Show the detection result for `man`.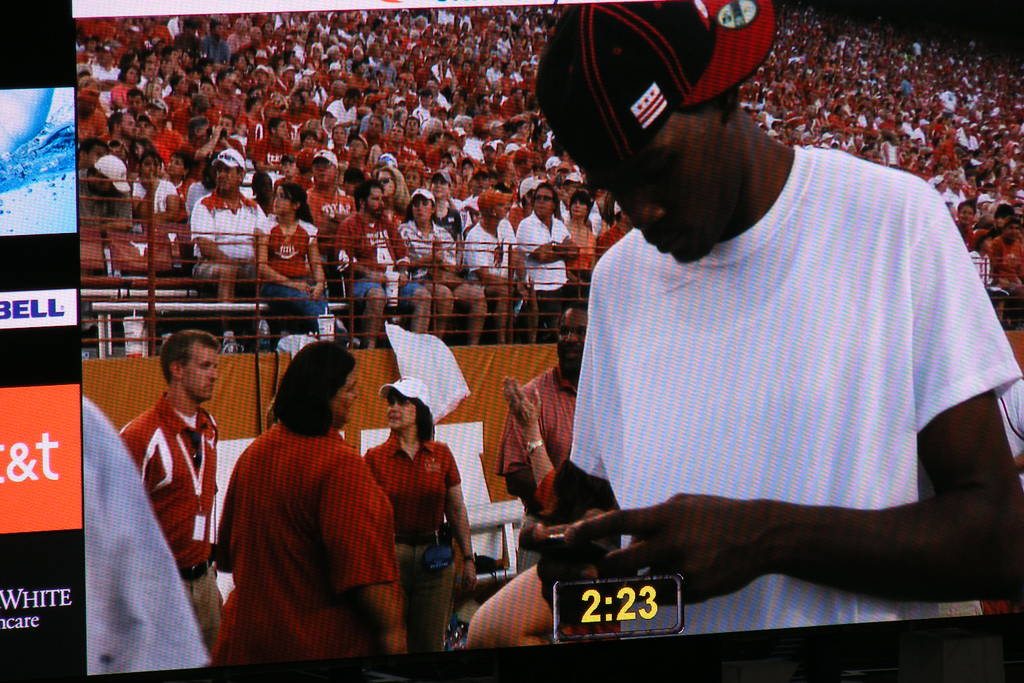
x1=495 y1=300 x2=587 y2=525.
